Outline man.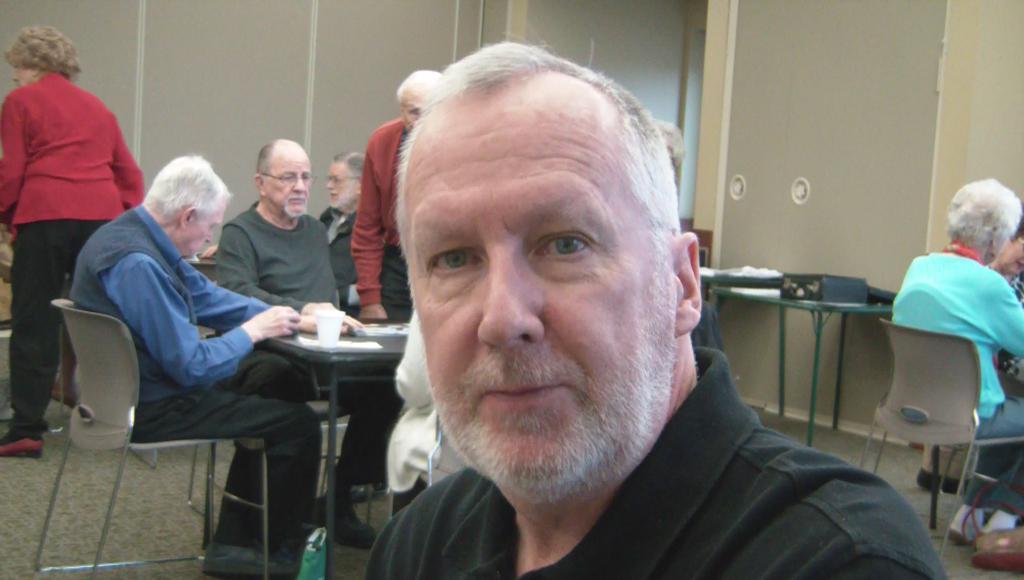
Outline: <box>215,136,408,545</box>.
